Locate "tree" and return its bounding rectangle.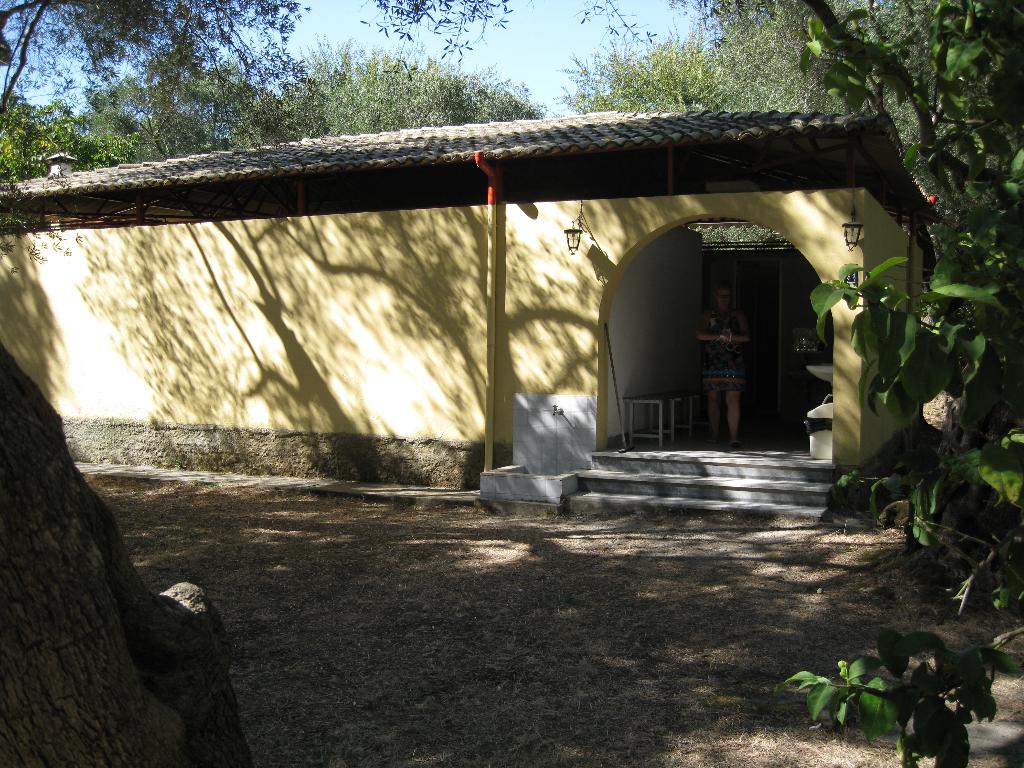
crop(0, 304, 292, 767).
